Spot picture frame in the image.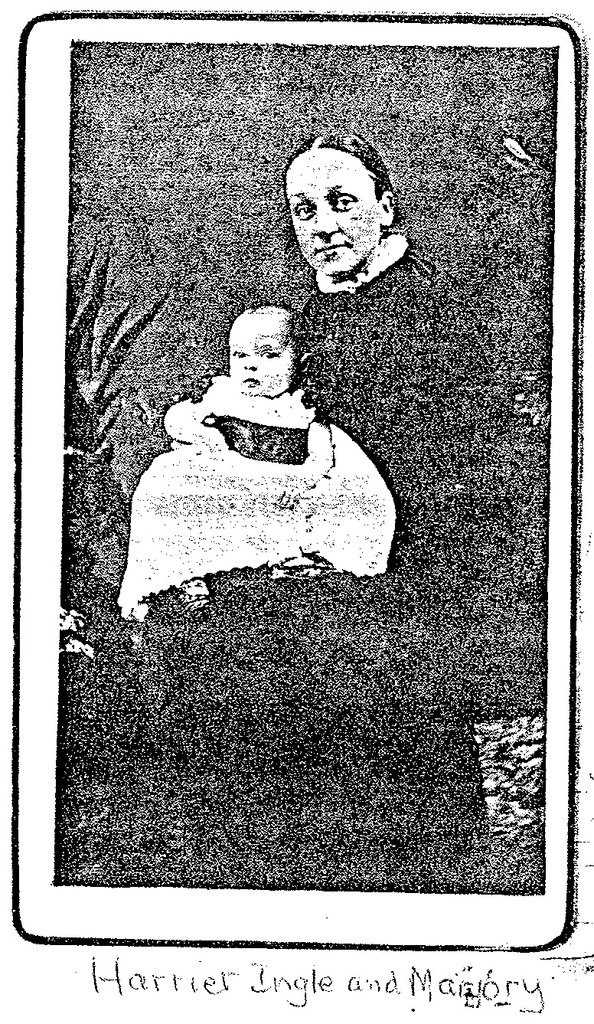
picture frame found at box=[6, 0, 593, 1023].
